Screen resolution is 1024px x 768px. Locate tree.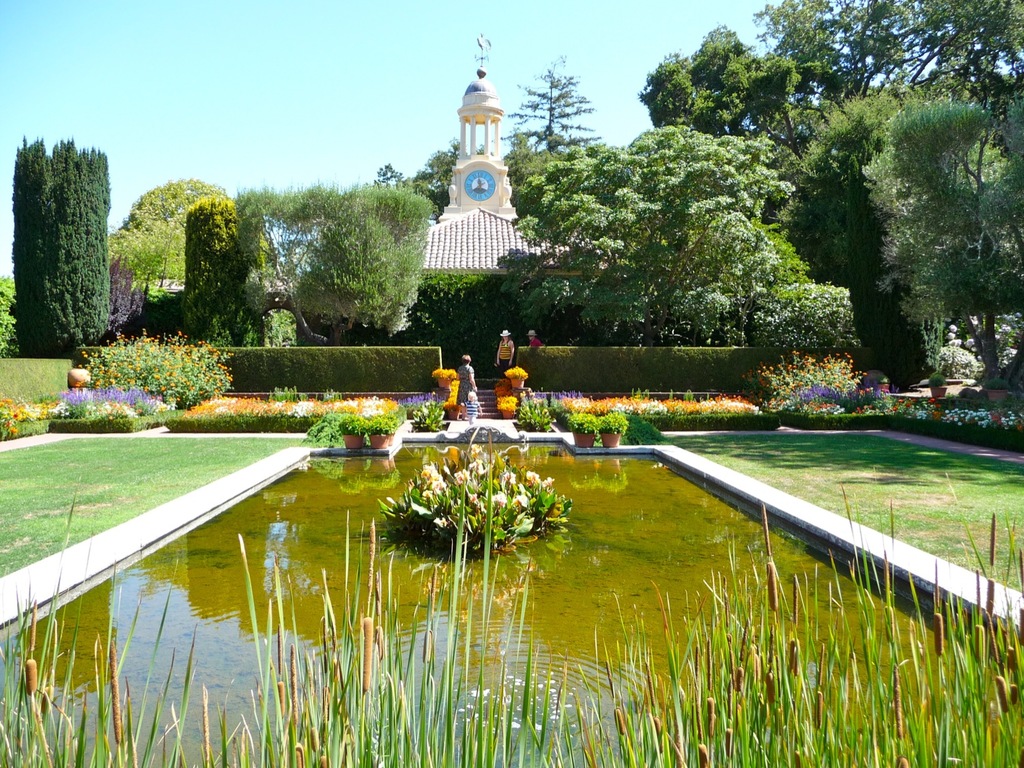
bbox=[171, 197, 281, 282].
